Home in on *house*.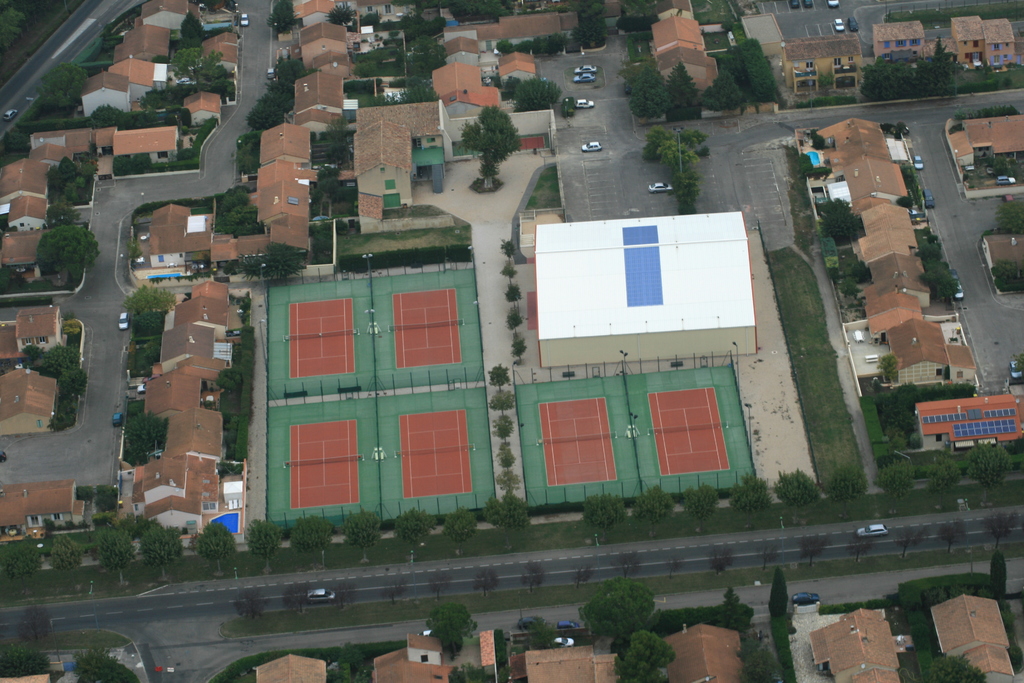
Homed in at (left=371, top=626, right=459, bottom=682).
